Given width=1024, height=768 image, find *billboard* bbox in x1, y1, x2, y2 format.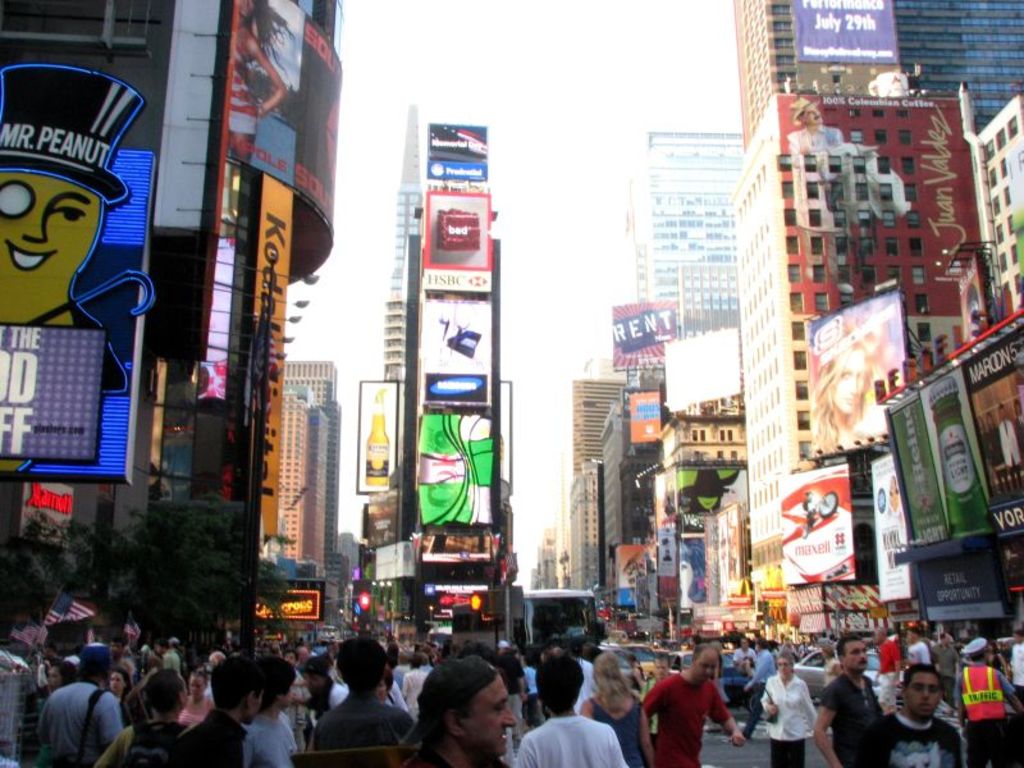
362, 477, 406, 545.
